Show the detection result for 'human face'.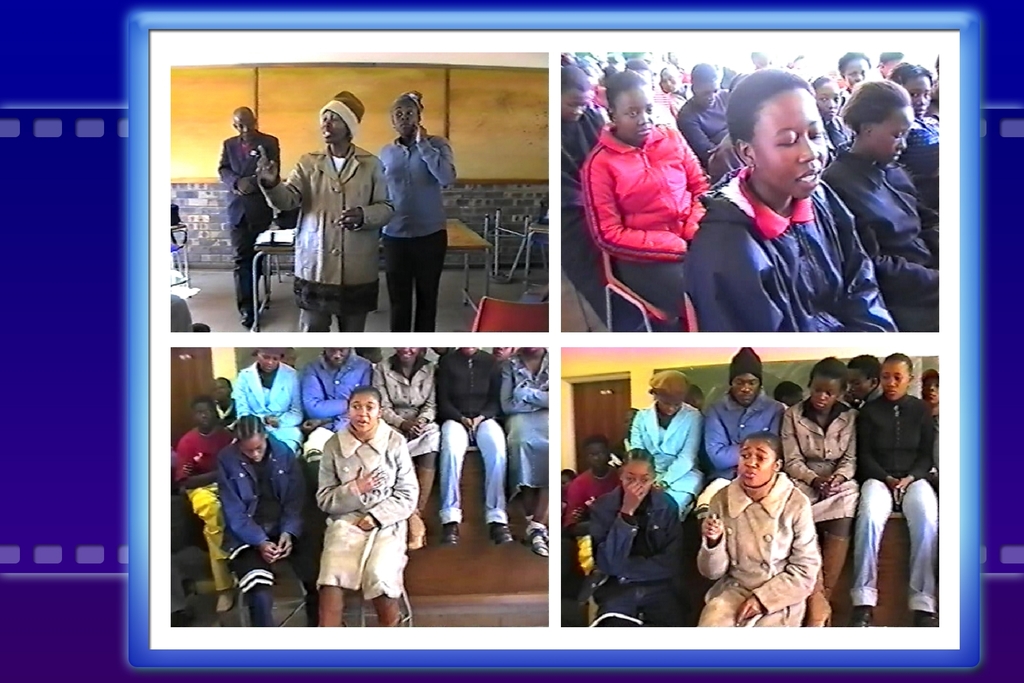
pyautogui.locateOnScreen(586, 440, 609, 468).
